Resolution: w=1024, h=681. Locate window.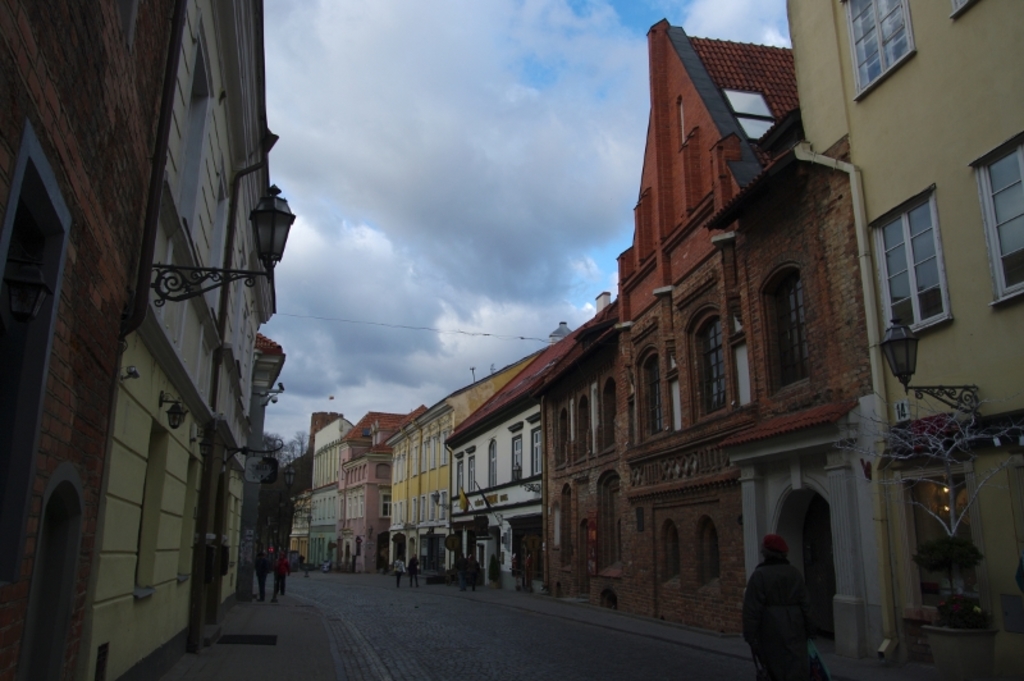
x1=969 y1=131 x2=1023 y2=308.
